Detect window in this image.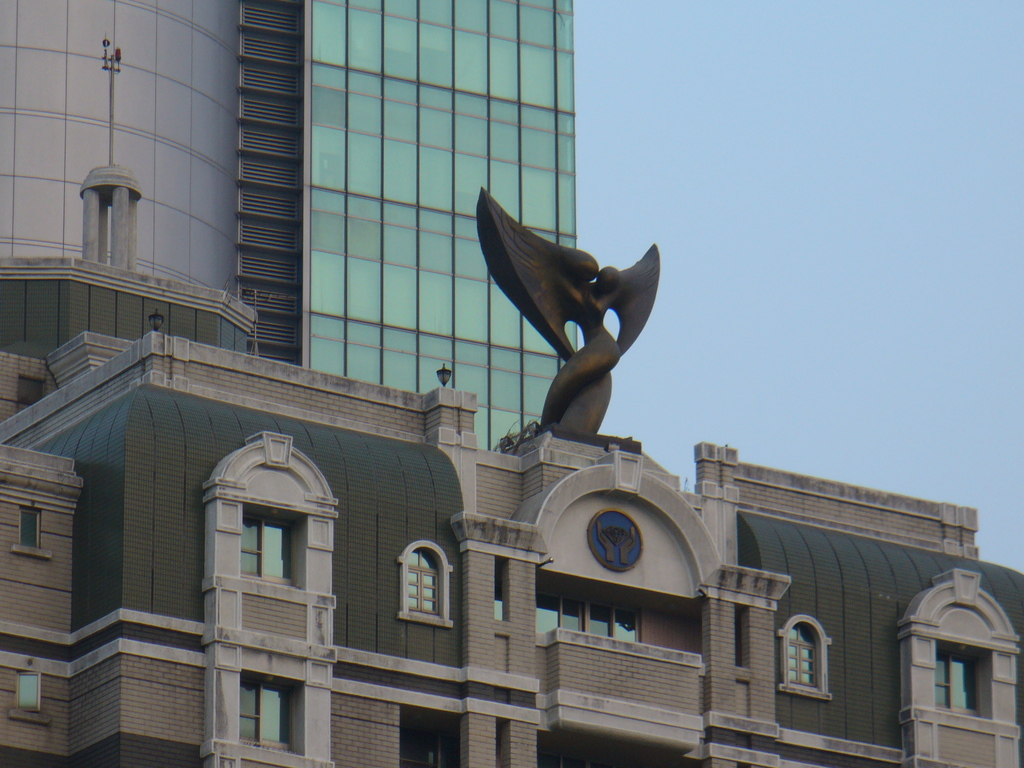
Detection: {"x1": 17, "y1": 511, "x2": 40, "y2": 554}.
